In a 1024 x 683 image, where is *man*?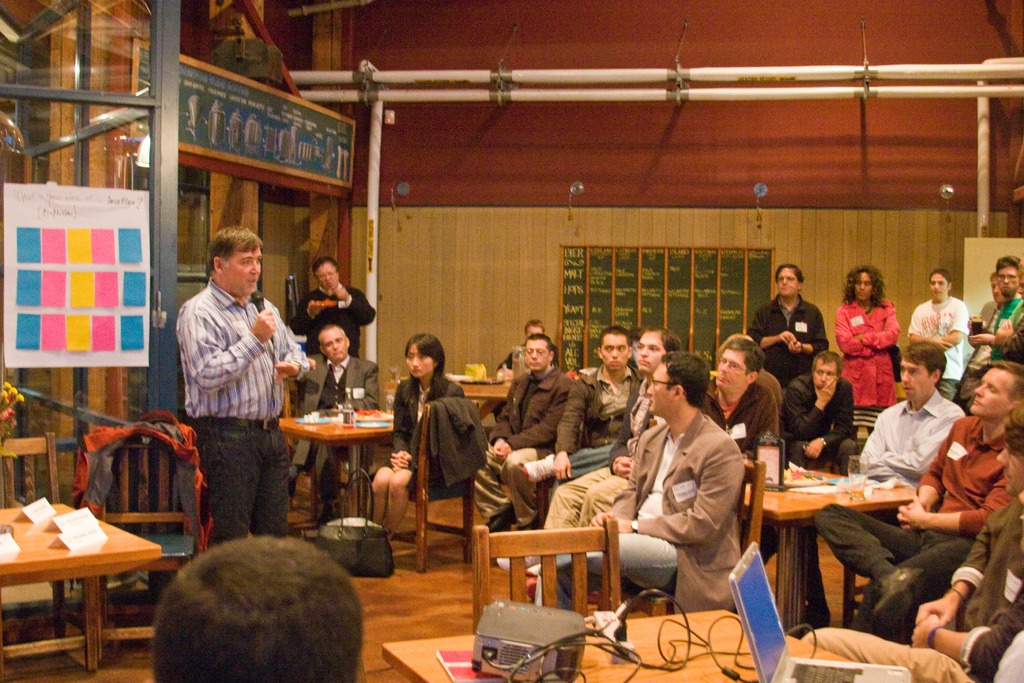
(left=703, top=336, right=780, bottom=457).
